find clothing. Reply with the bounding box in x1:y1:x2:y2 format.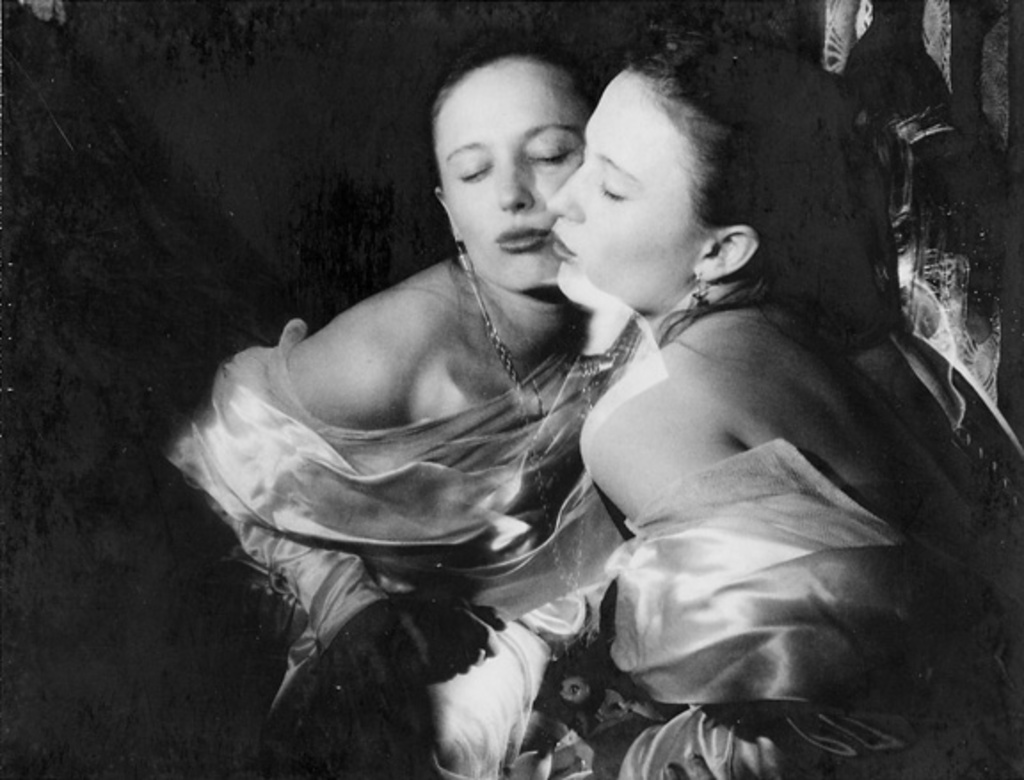
428:435:1022:778.
